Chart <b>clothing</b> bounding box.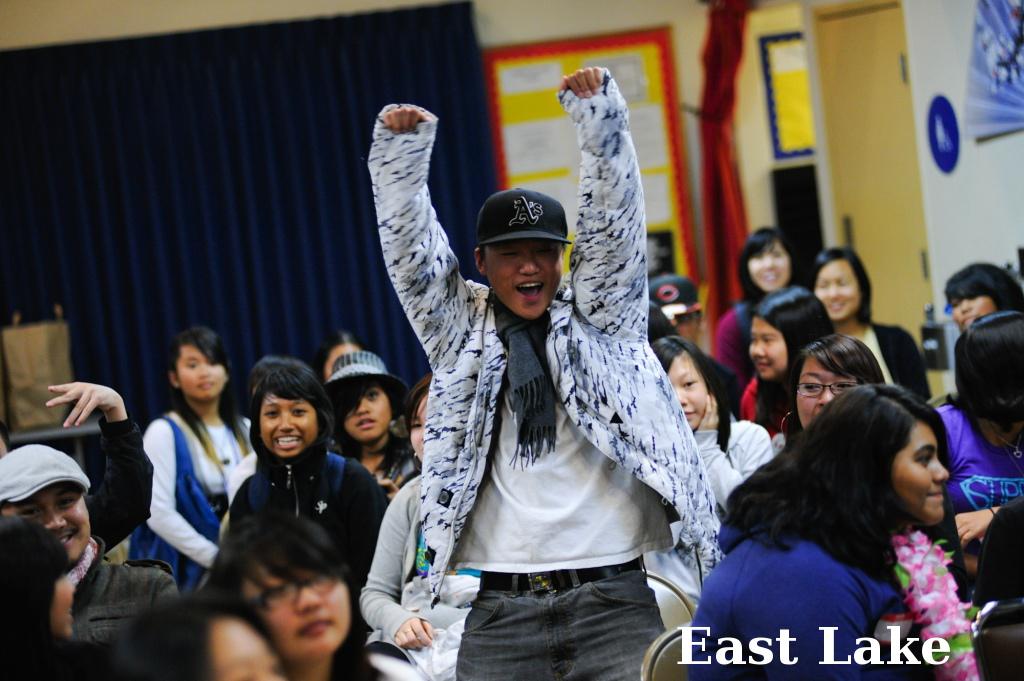
Charted: detection(737, 378, 805, 438).
